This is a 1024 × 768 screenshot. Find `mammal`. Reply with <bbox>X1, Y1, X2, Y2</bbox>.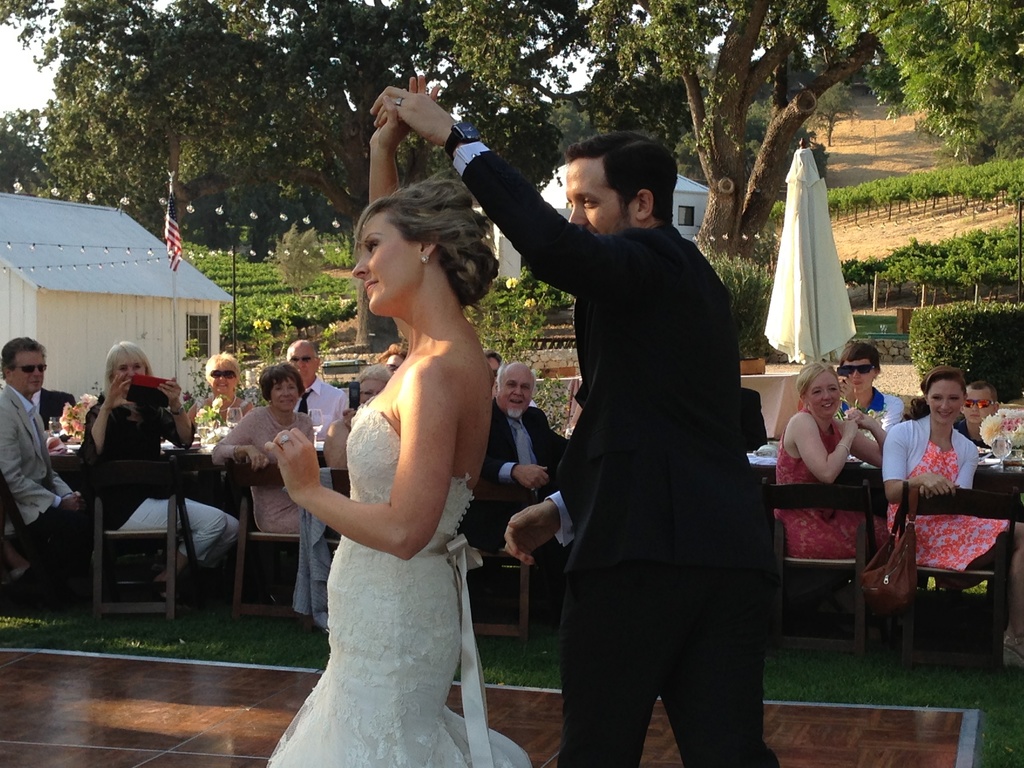
<bbox>288, 335, 353, 431</bbox>.
